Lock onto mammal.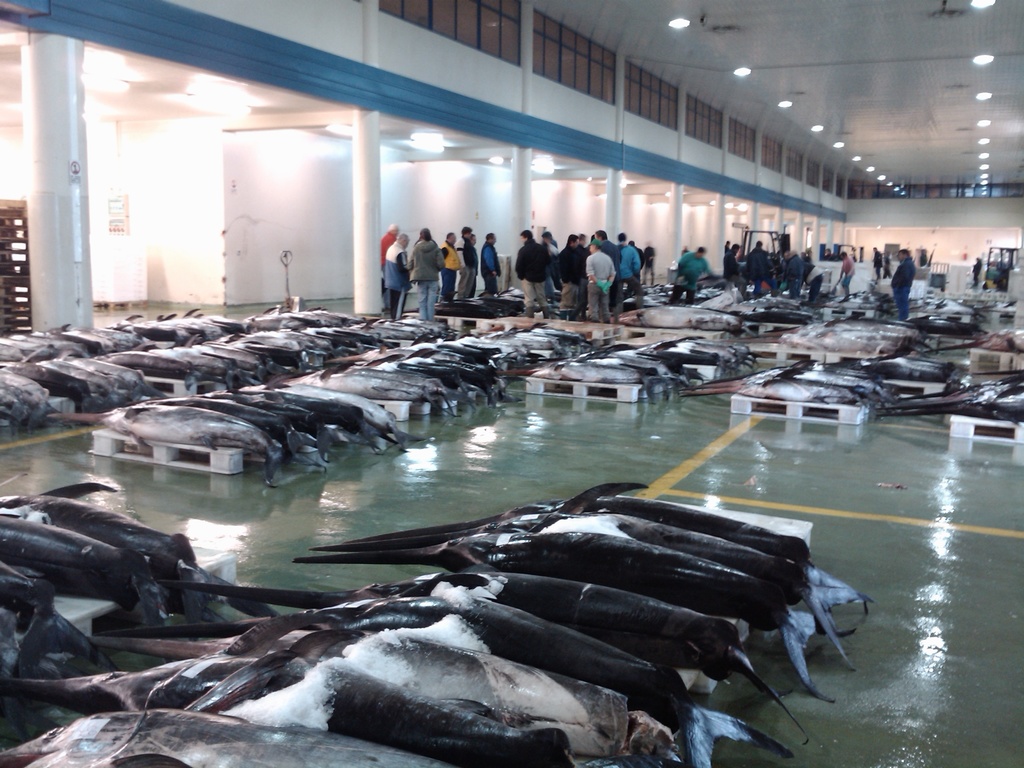
Locked: box(916, 248, 928, 269).
